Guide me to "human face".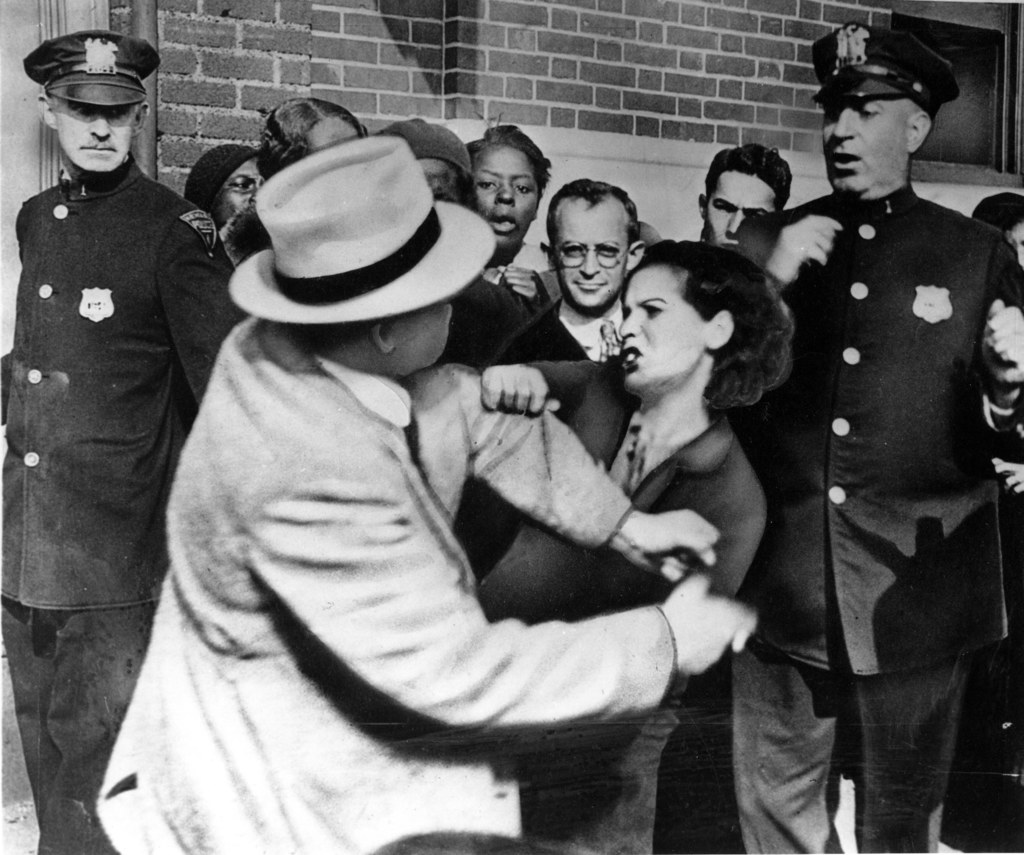
Guidance: (left=54, top=100, right=140, bottom=182).
